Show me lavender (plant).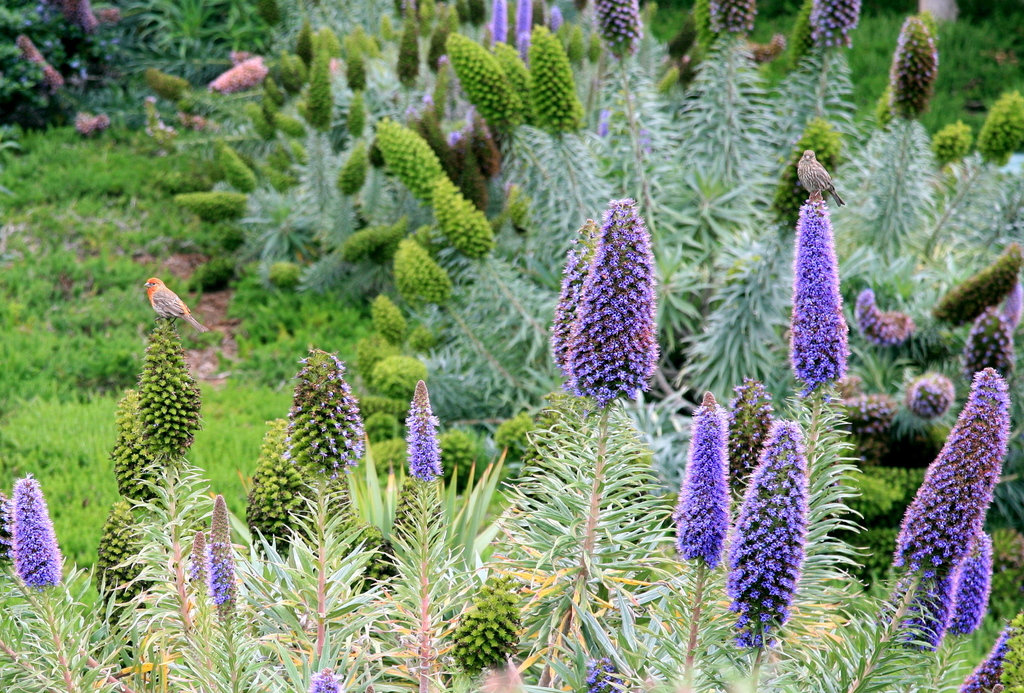
lavender (plant) is here: [left=184, top=524, right=223, bottom=658].
